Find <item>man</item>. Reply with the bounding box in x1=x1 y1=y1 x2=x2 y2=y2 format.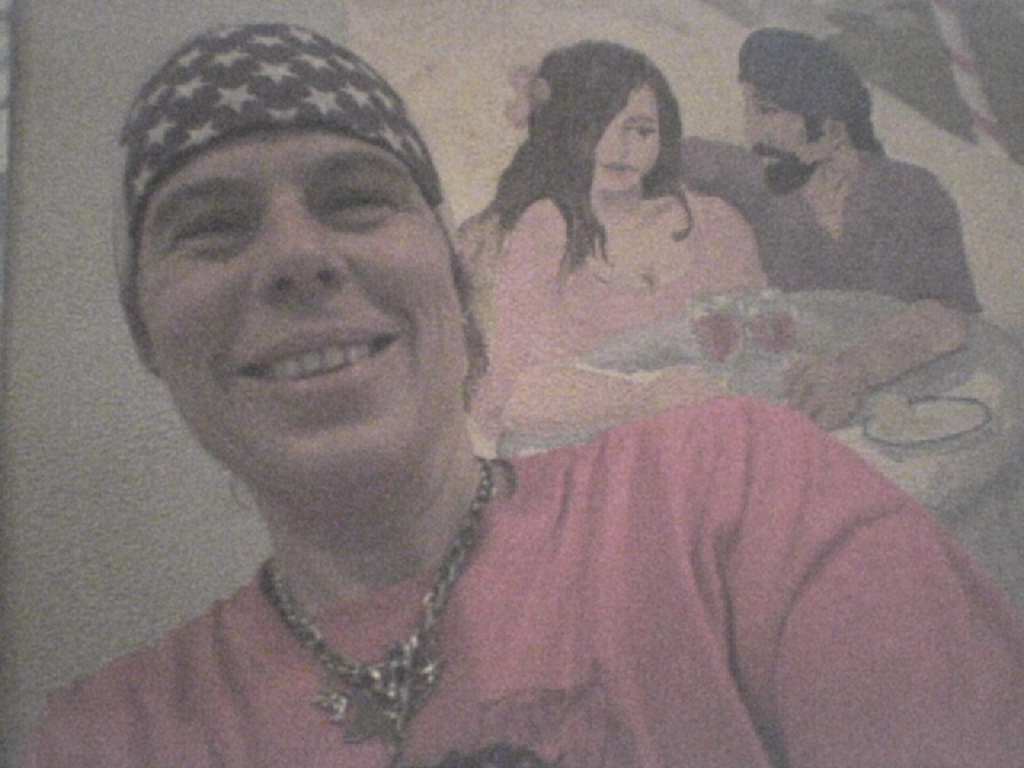
x1=638 y1=21 x2=989 y2=437.
